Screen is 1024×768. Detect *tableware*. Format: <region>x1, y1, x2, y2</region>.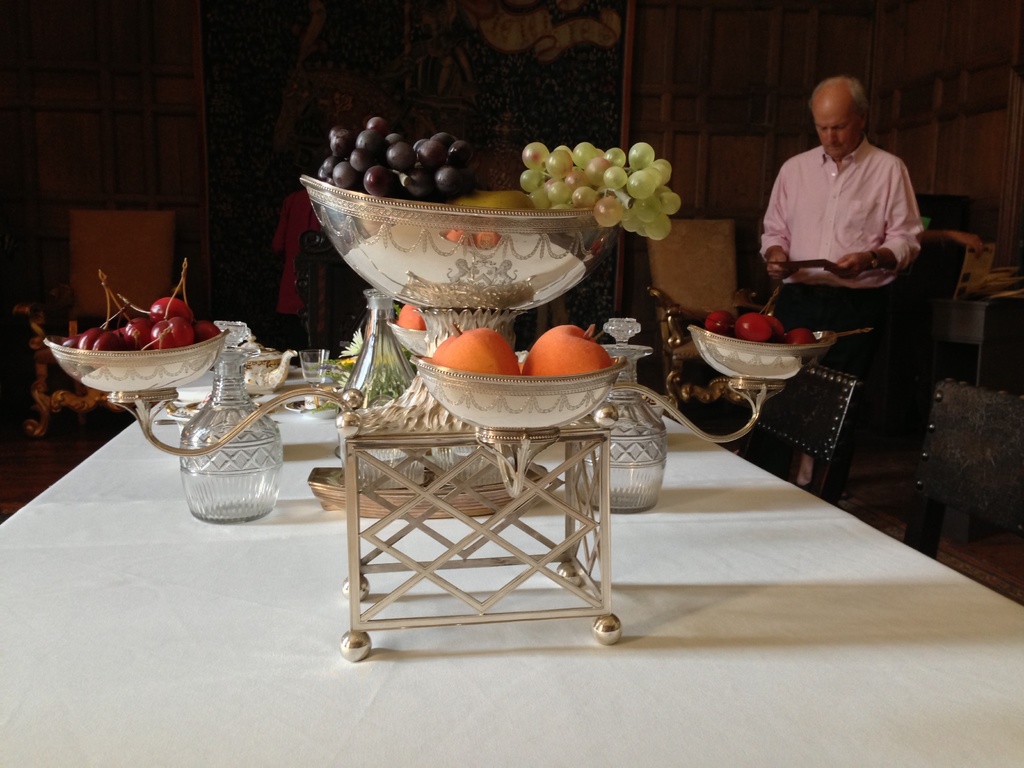
<region>338, 291, 391, 405</region>.
